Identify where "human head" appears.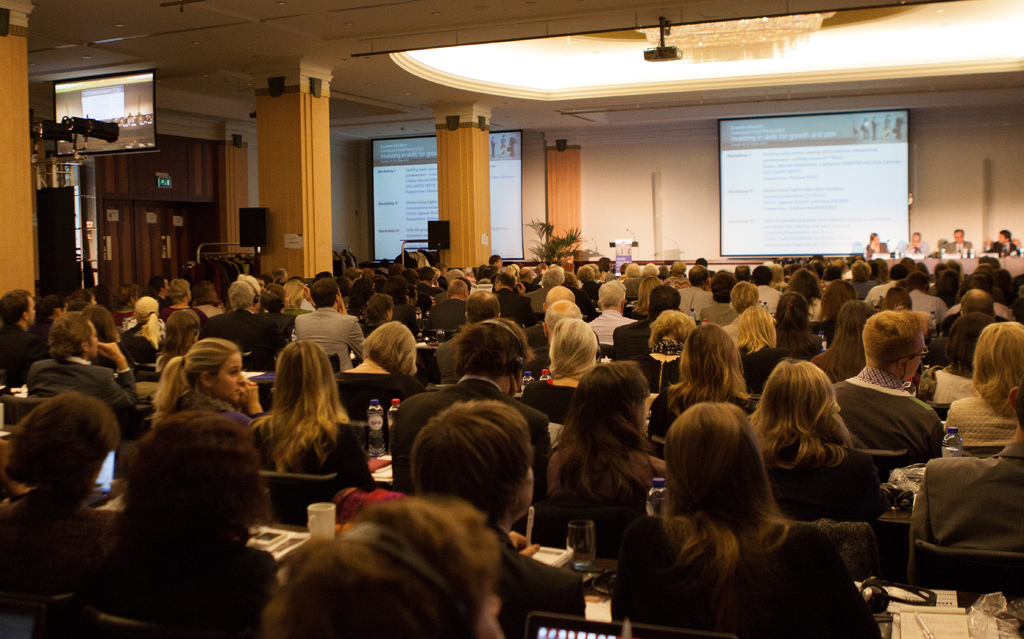
Appears at crop(269, 494, 506, 638).
